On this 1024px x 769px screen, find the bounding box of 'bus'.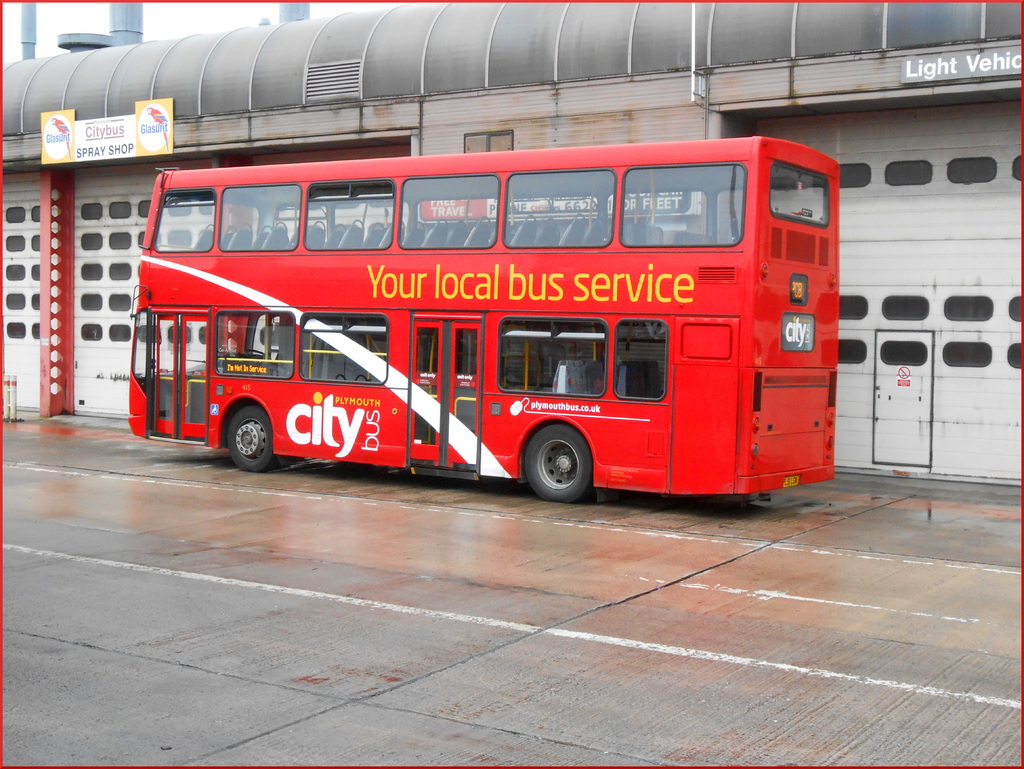
Bounding box: <region>127, 134, 840, 500</region>.
